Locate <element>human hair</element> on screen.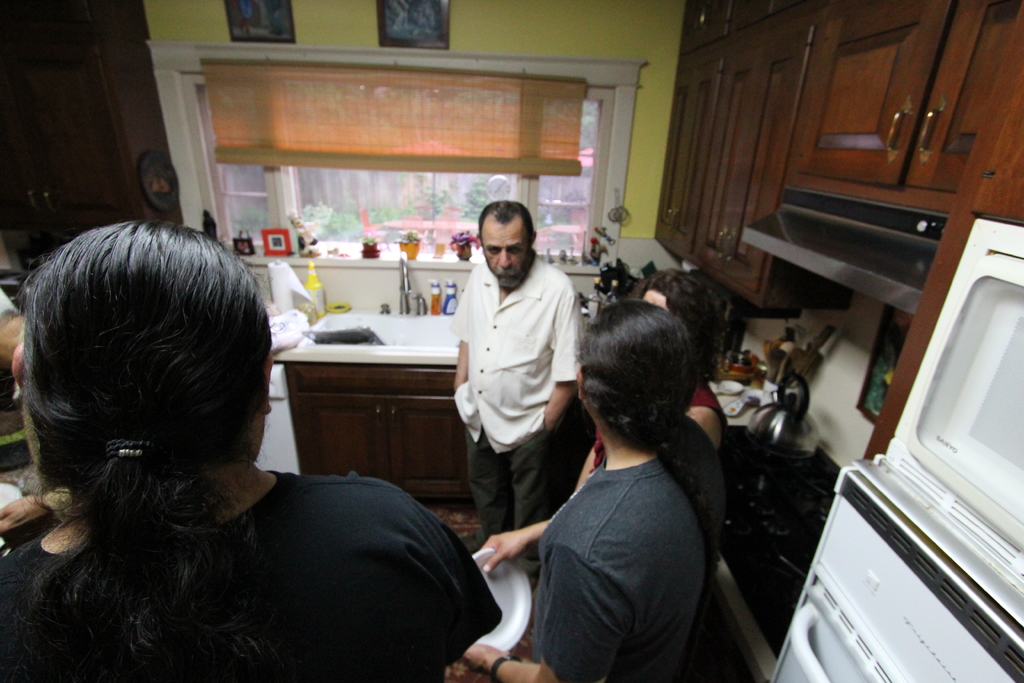
On screen at rect(625, 264, 723, 358).
